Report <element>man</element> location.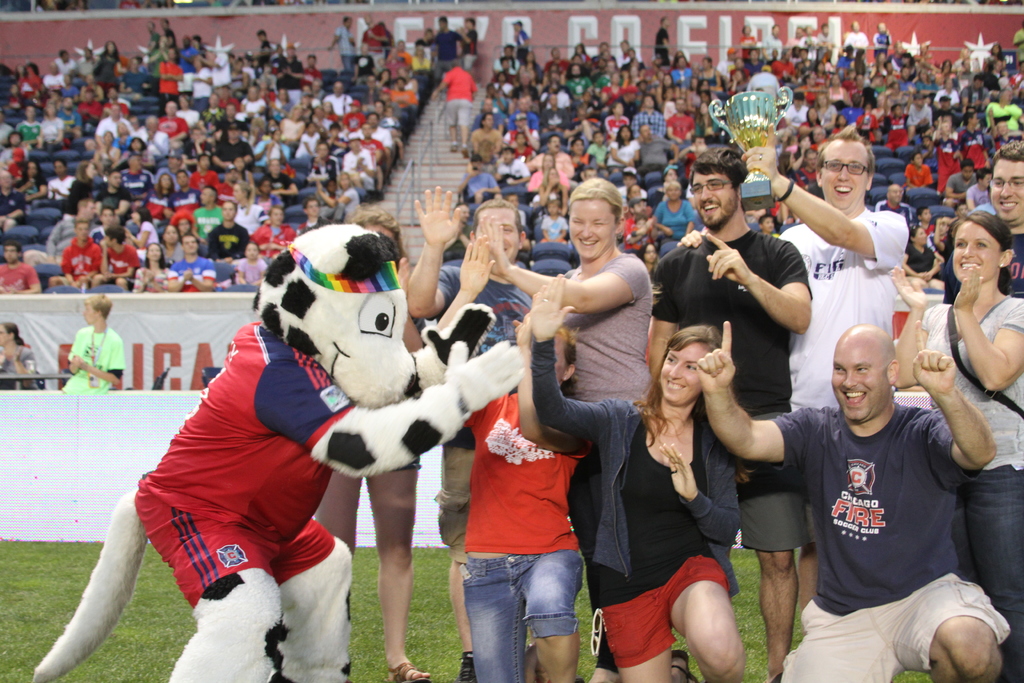
Report: pyautogui.locateOnScreen(60, 291, 125, 392).
